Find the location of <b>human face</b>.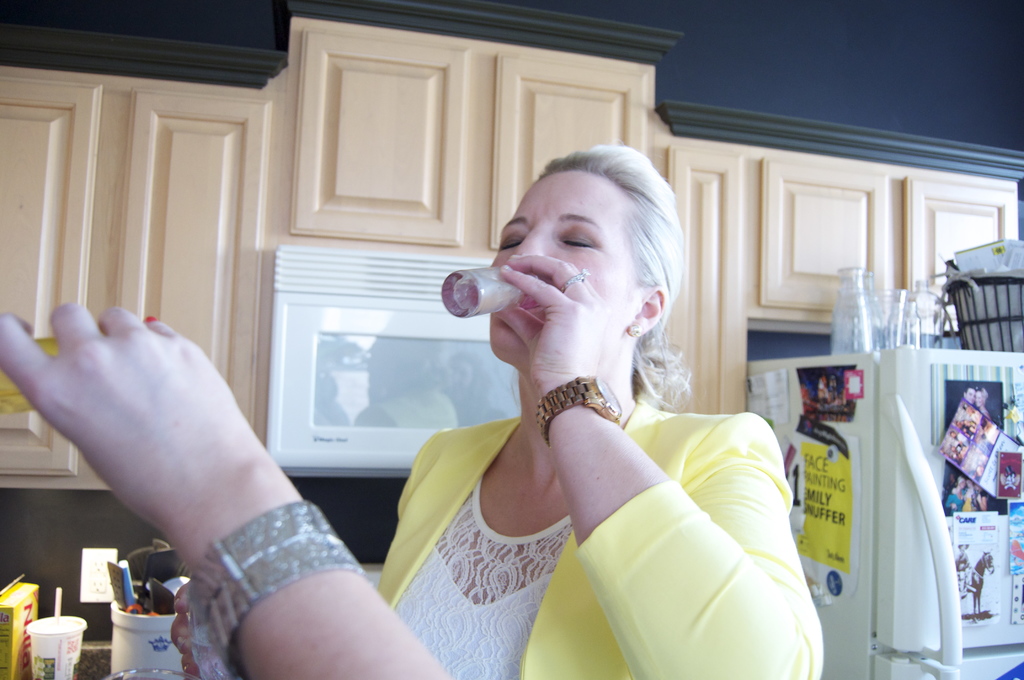
Location: rect(488, 171, 635, 350).
